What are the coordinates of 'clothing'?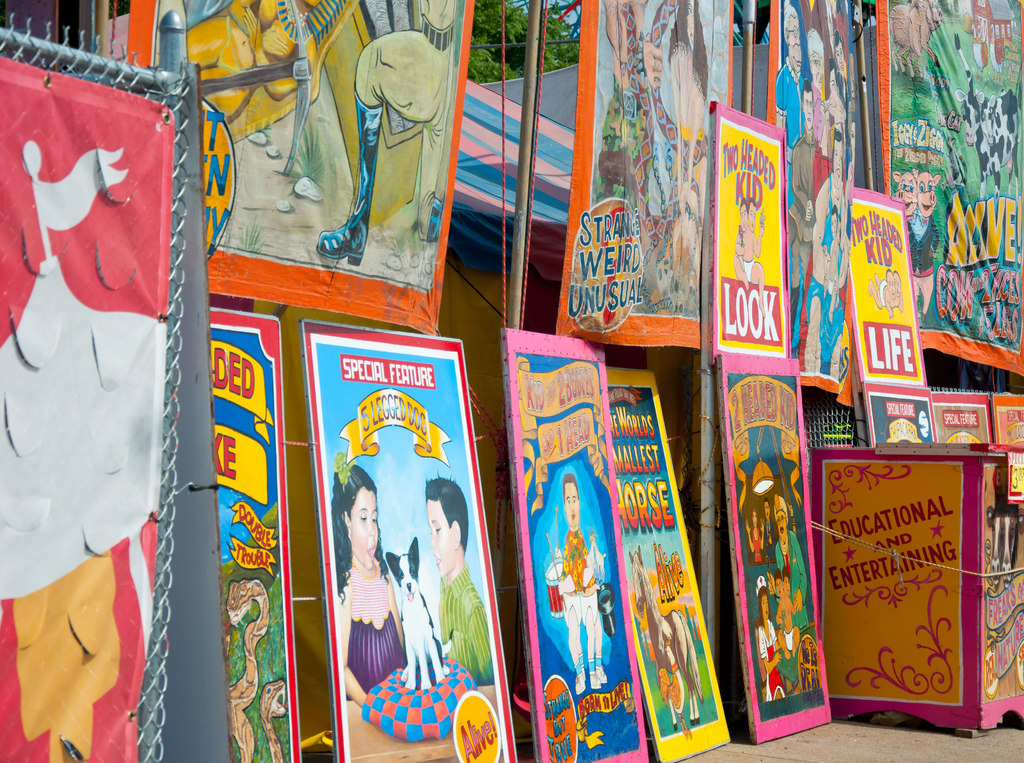
crop(436, 564, 486, 679).
